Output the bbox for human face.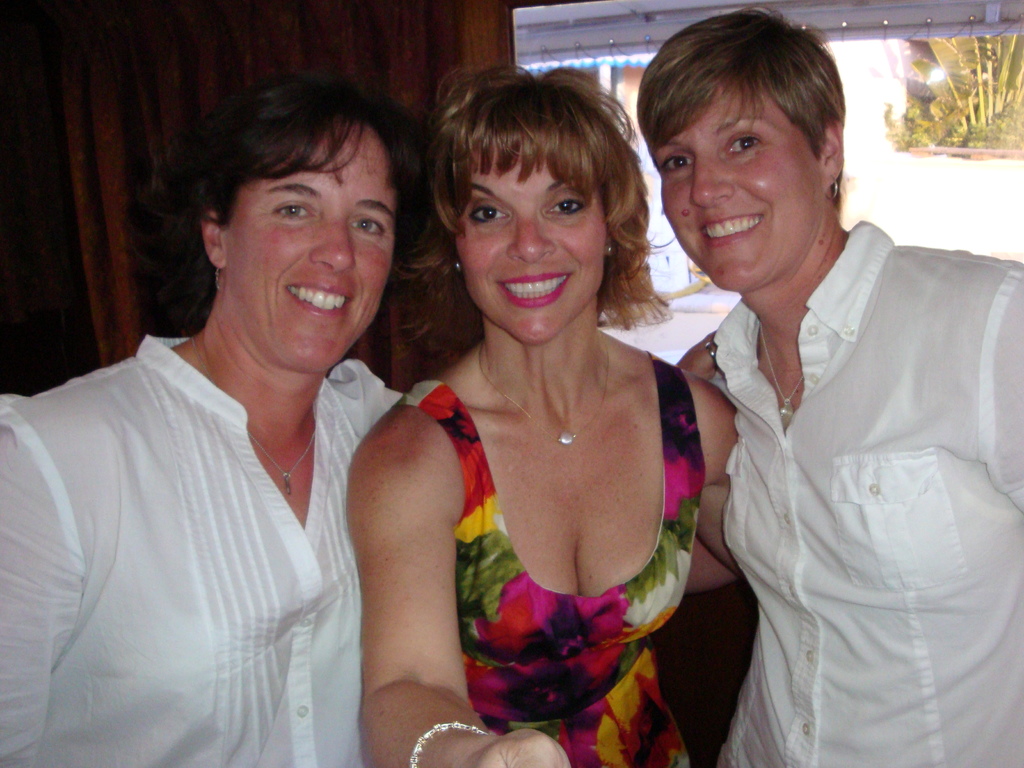
(x1=655, y1=83, x2=828, y2=291).
